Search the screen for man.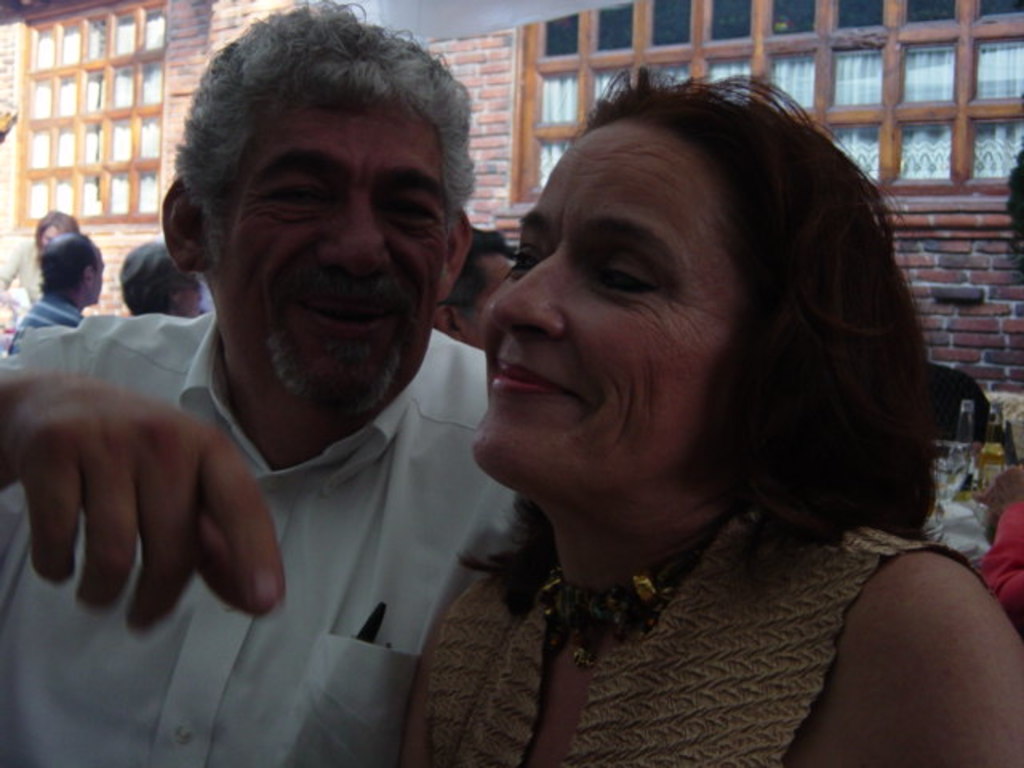
Found at <box>0,0,514,766</box>.
